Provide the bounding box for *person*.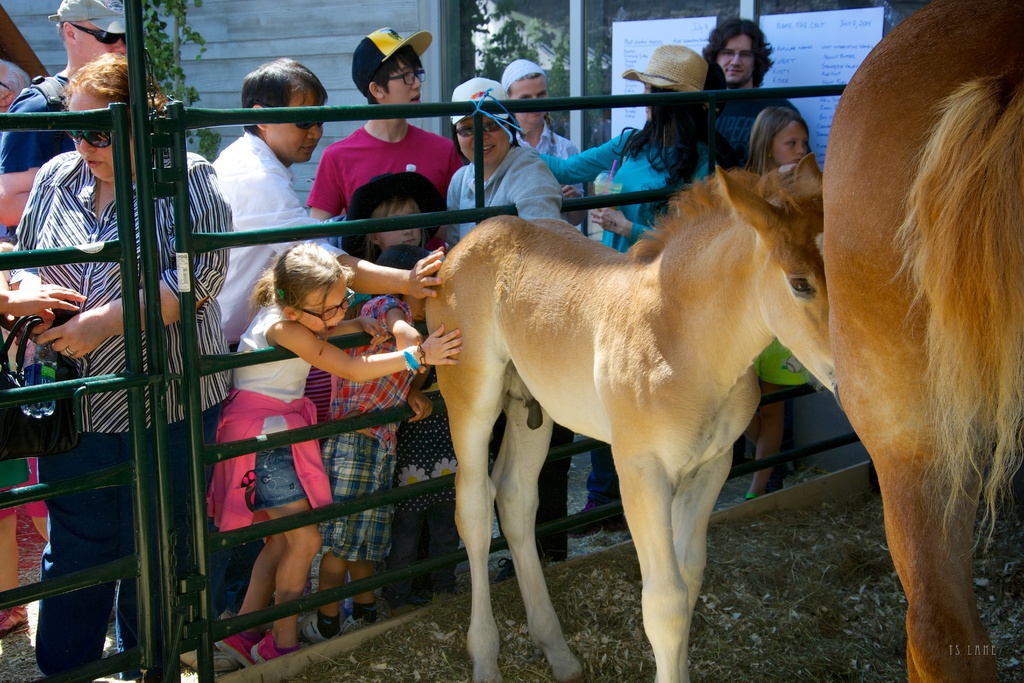
(0, 54, 35, 117).
